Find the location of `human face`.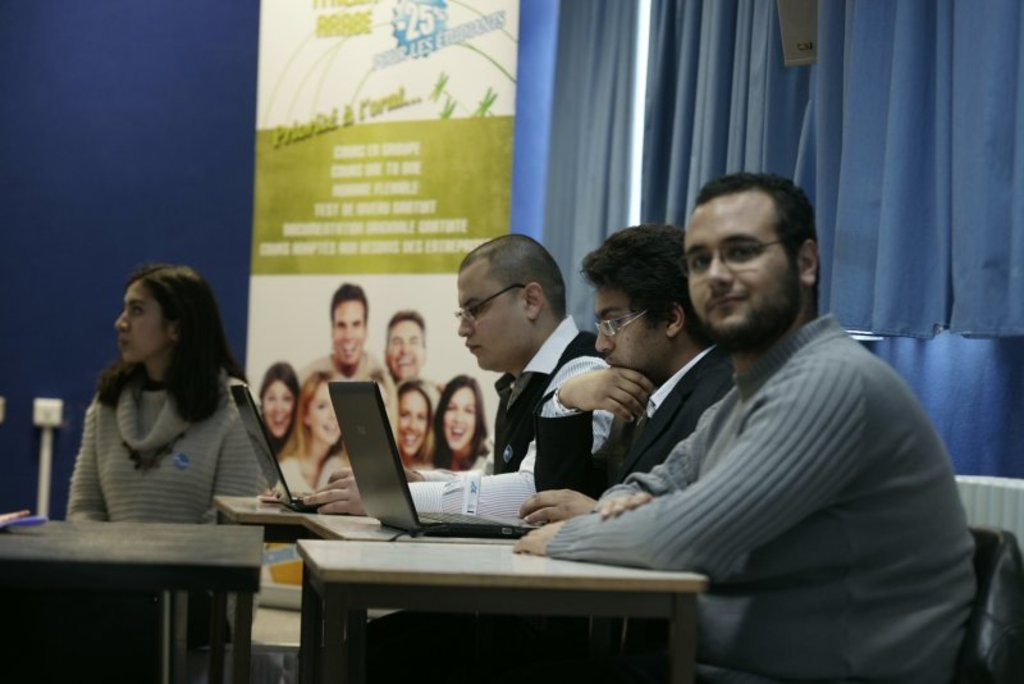
Location: region(686, 197, 788, 352).
